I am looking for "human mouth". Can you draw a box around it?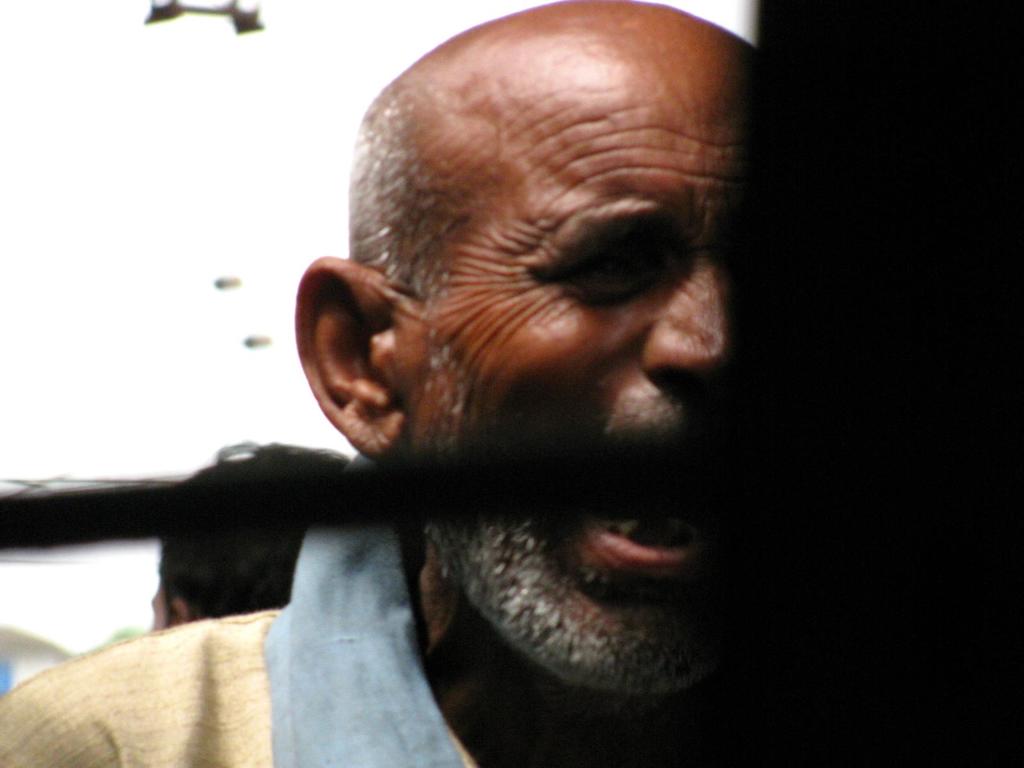
Sure, the bounding box is {"x1": 572, "y1": 434, "x2": 705, "y2": 576}.
